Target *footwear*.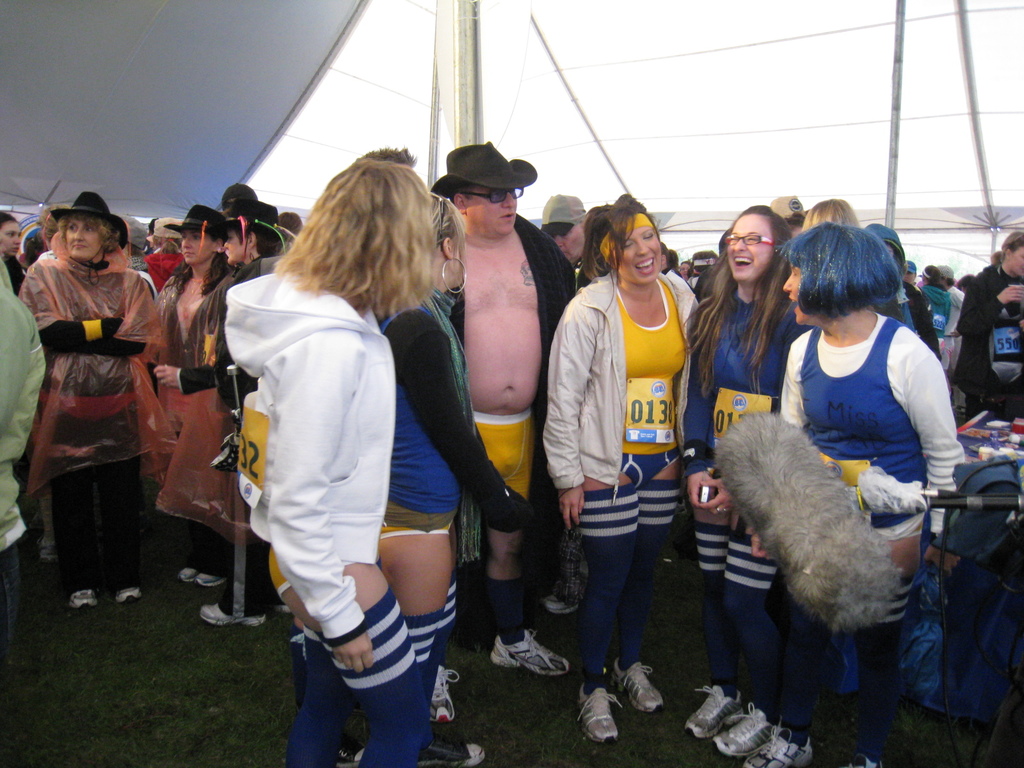
Target region: [left=419, top=736, right=483, bottom=765].
